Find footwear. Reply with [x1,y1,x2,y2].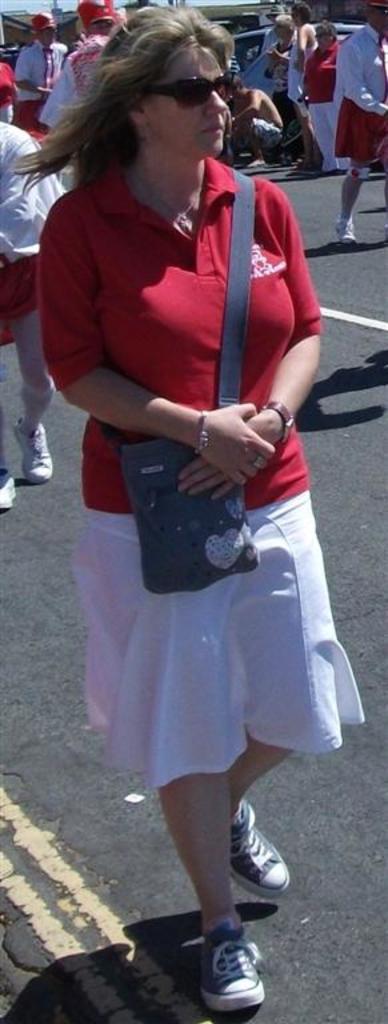
[336,219,359,239].
